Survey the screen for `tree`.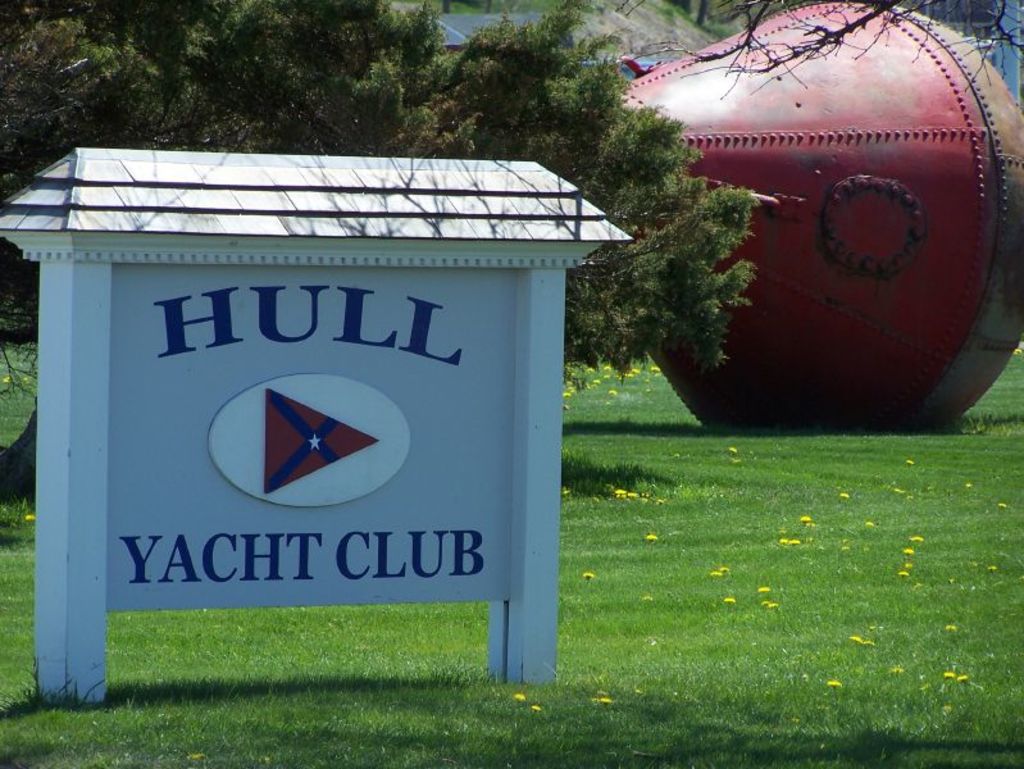
Survey found: [x1=0, y1=0, x2=761, y2=502].
